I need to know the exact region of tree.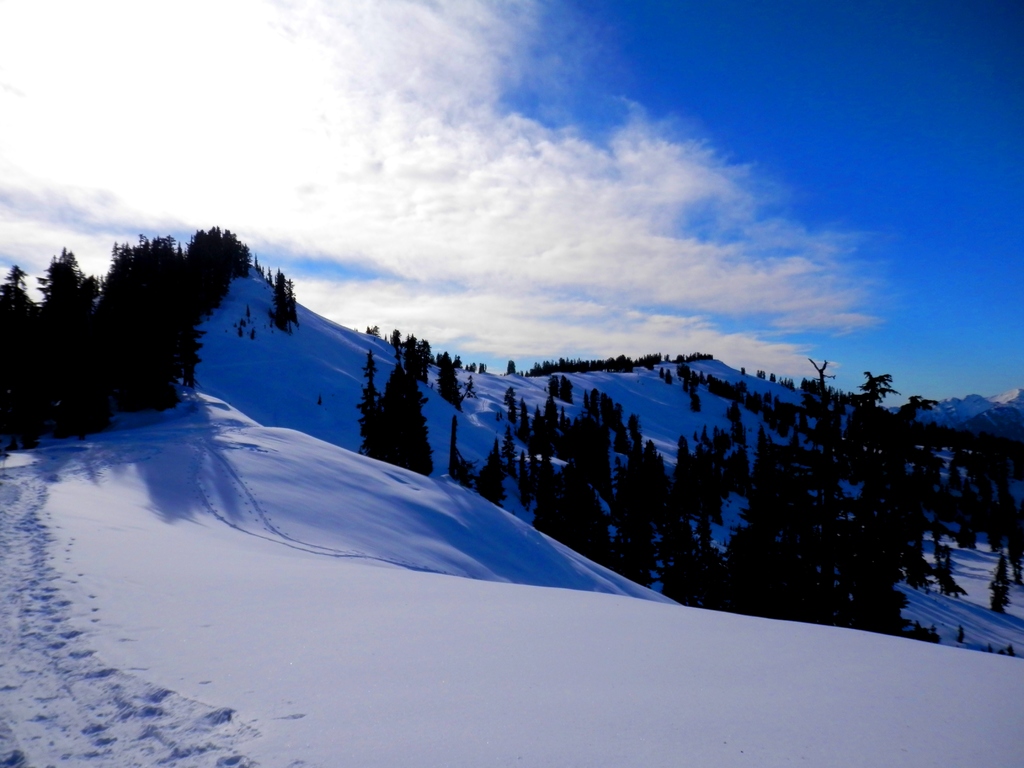
Region: left=97, top=252, right=177, bottom=415.
